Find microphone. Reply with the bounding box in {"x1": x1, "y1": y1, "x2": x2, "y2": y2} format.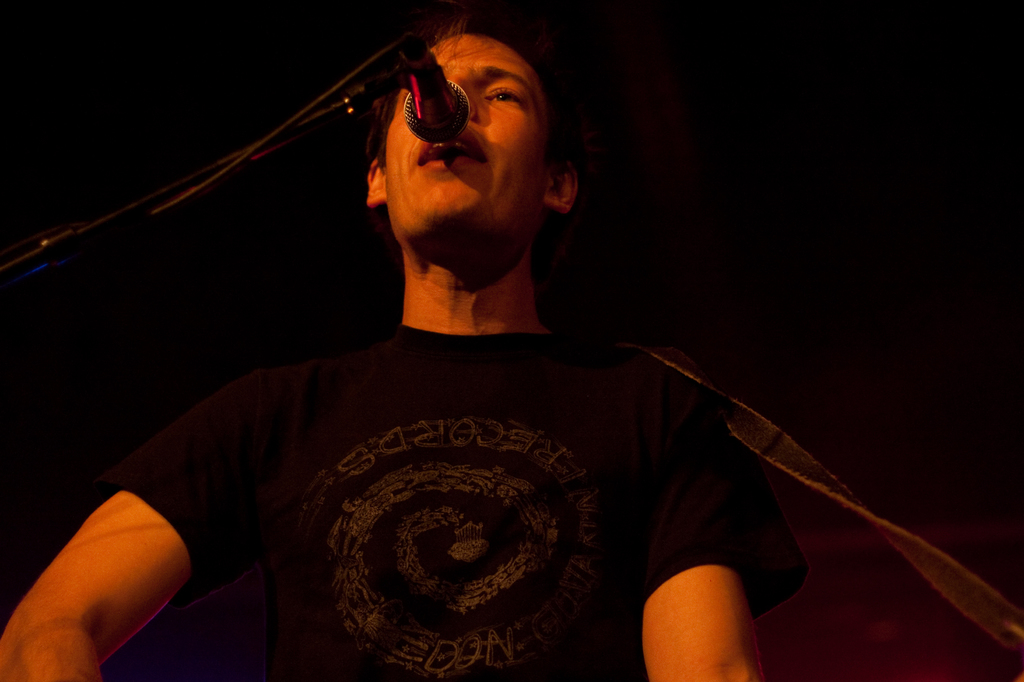
{"x1": 392, "y1": 26, "x2": 471, "y2": 143}.
